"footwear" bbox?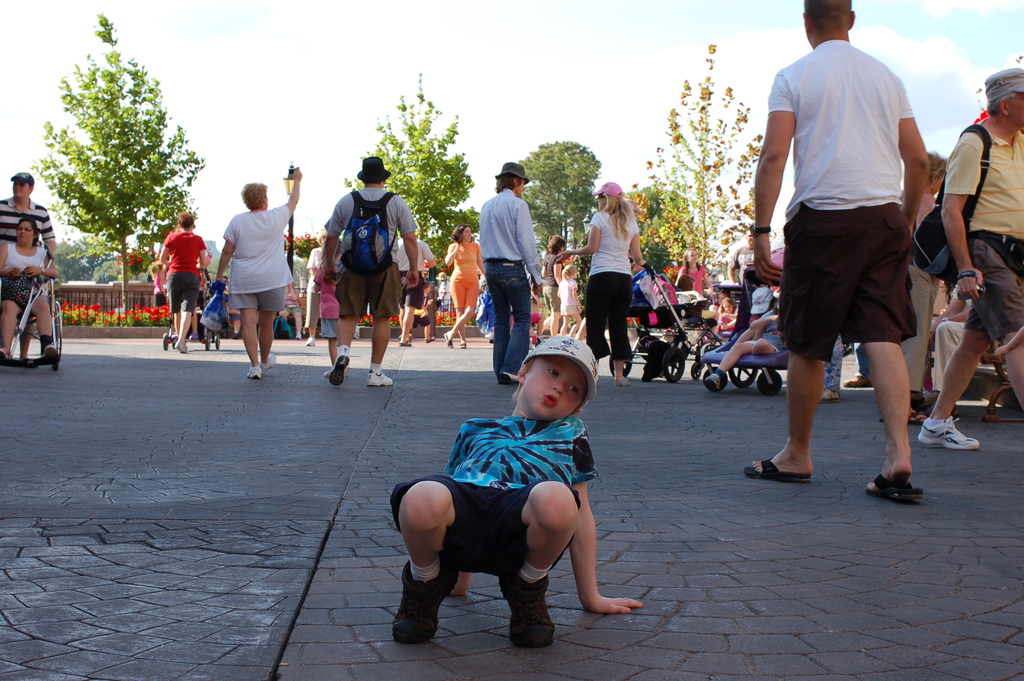
rect(247, 365, 261, 379)
